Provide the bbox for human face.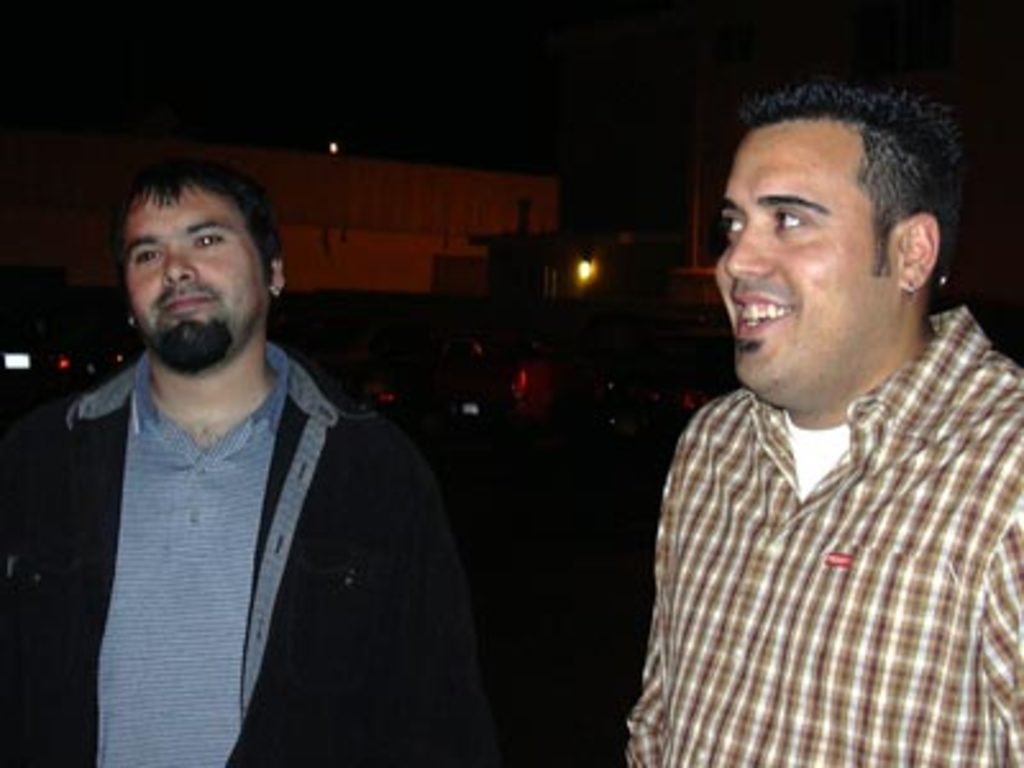
Rect(123, 182, 269, 376).
